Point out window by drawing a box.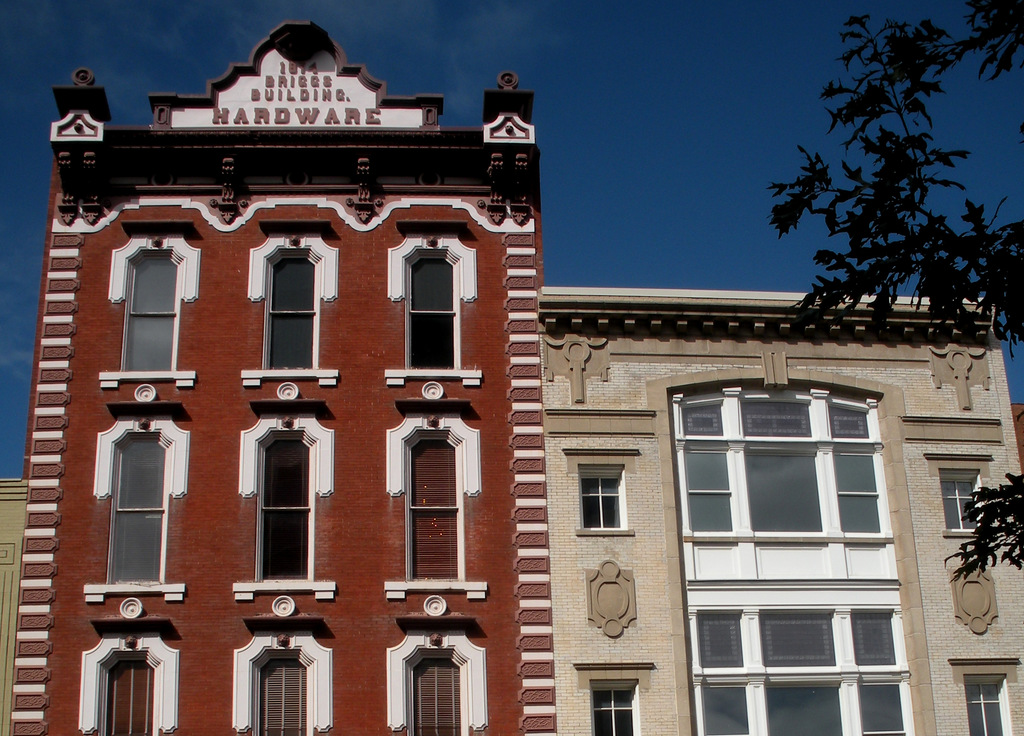
(left=79, top=627, right=178, bottom=735).
